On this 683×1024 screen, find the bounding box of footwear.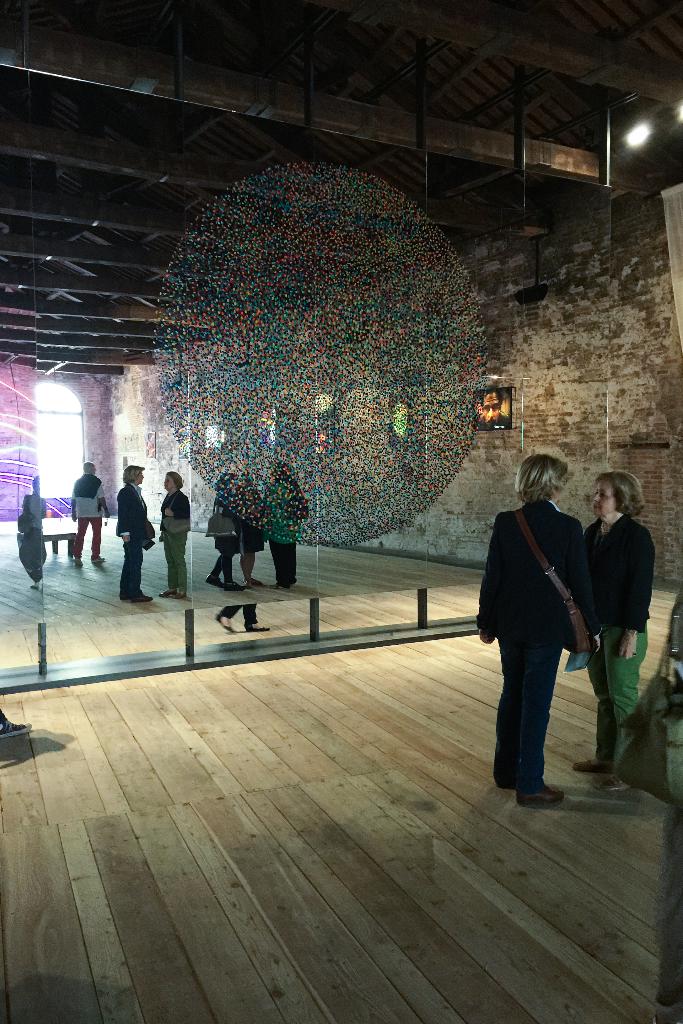
Bounding box: Rect(92, 557, 104, 563).
